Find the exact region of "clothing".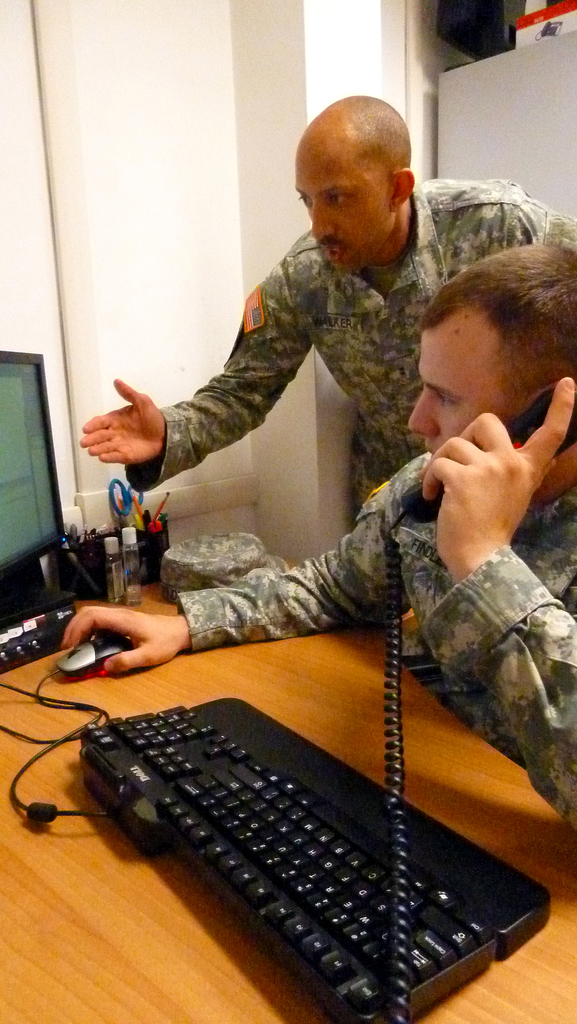
Exact region: (170, 436, 576, 853).
